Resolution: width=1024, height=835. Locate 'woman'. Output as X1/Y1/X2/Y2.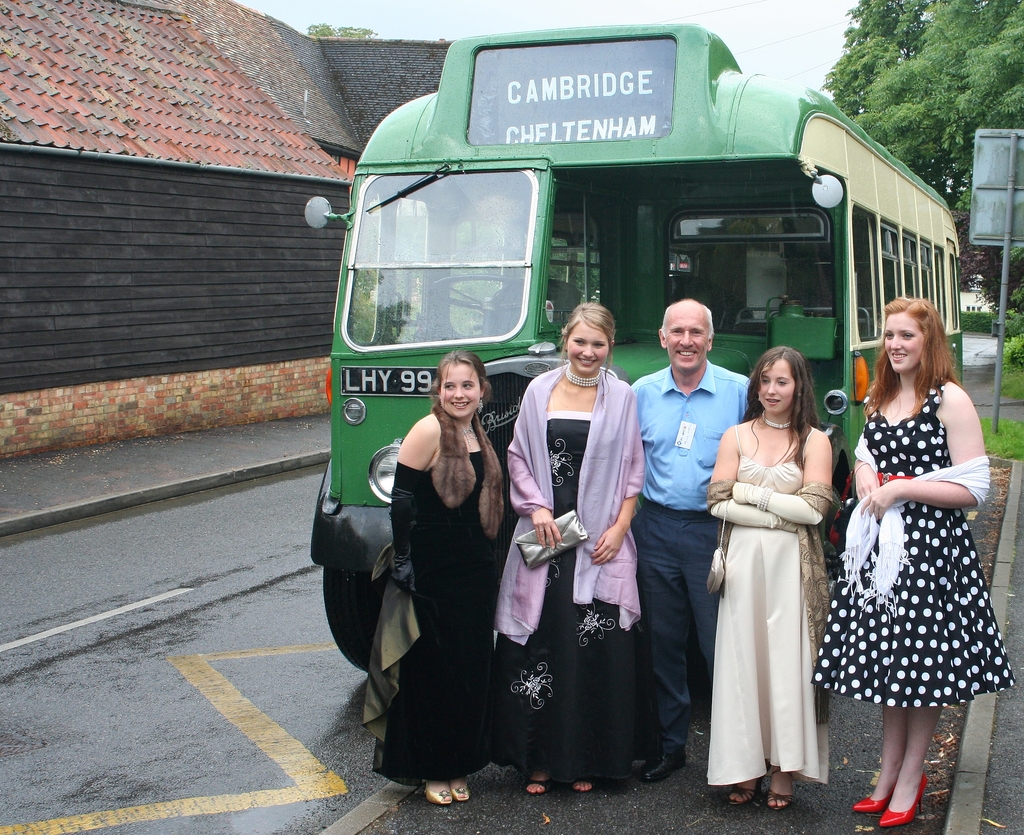
383/338/513/807.
